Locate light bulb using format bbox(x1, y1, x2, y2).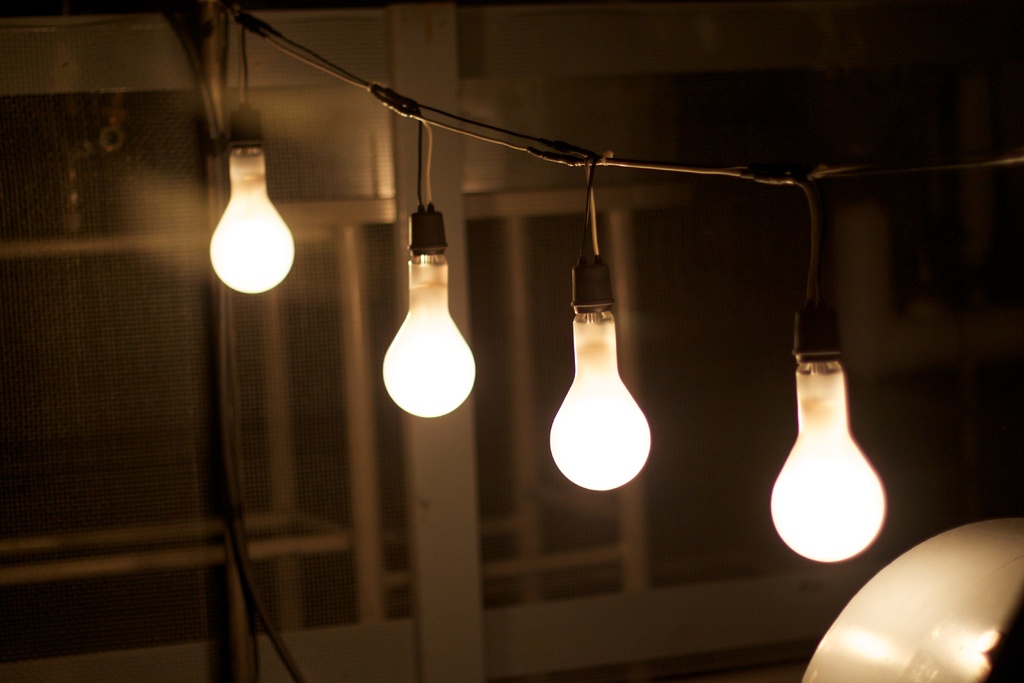
bbox(555, 290, 651, 497).
